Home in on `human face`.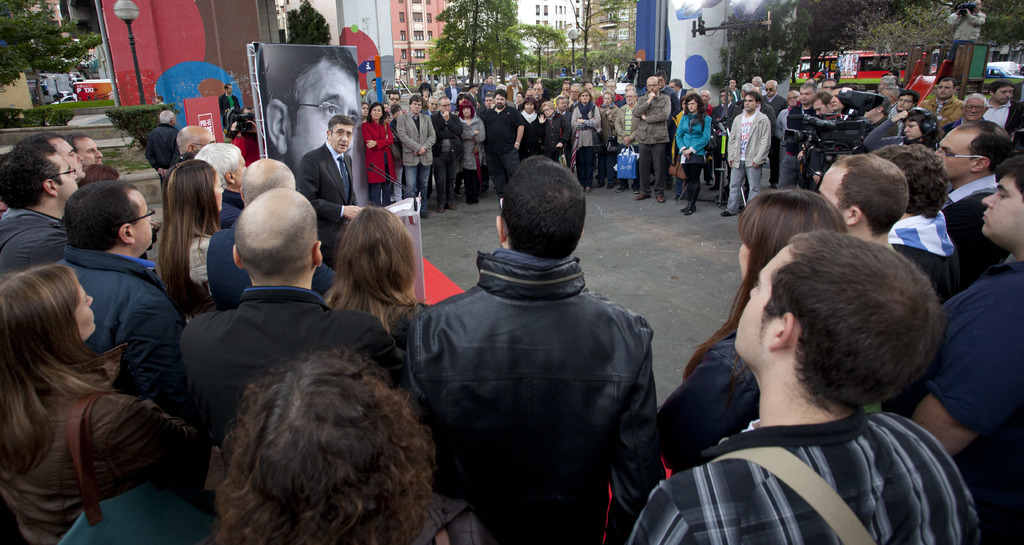
Homed in at pyautogui.locateOnScreen(227, 84, 231, 92).
